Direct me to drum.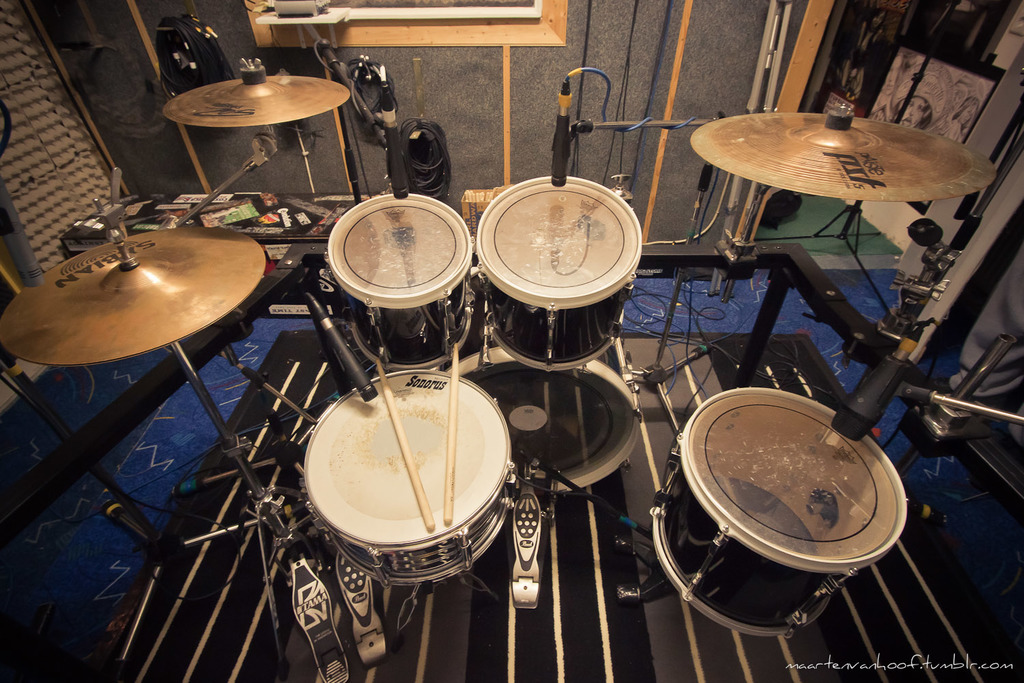
Direction: [324, 194, 472, 373].
